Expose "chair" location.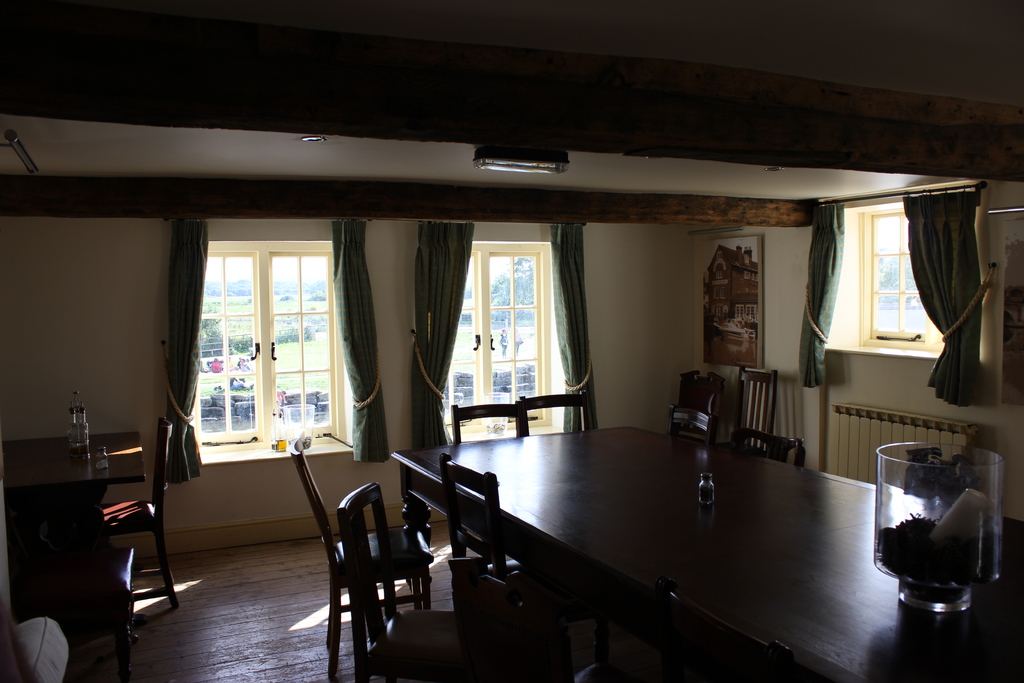
Exposed at l=84, t=412, r=178, b=606.
